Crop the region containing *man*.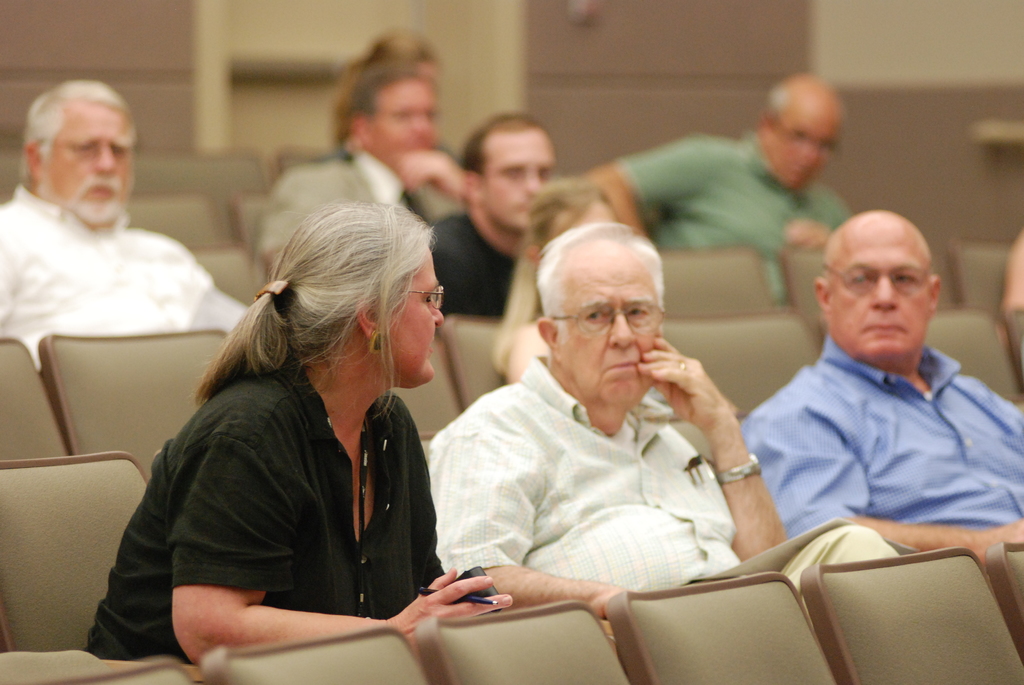
Crop region: <box>224,56,471,271</box>.
